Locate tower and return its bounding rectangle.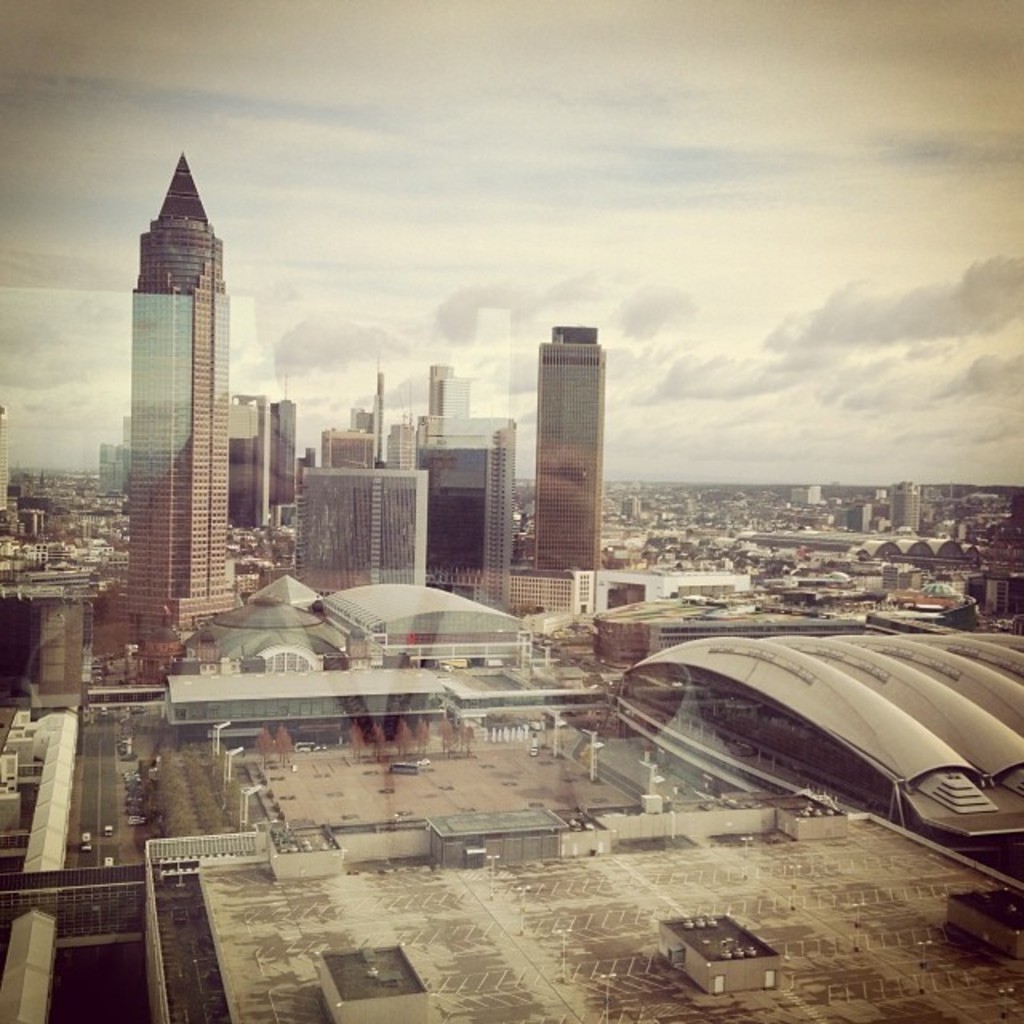
bbox=[288, 466, 434, 598].
